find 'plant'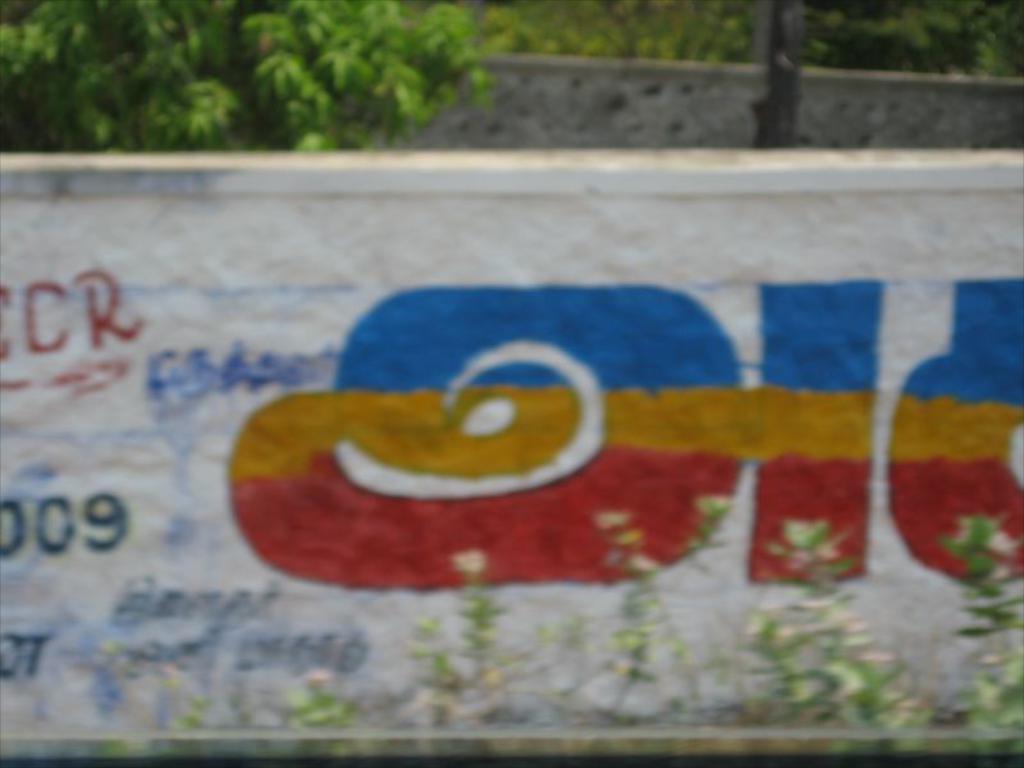
crop(760, 511, 923, 733)
